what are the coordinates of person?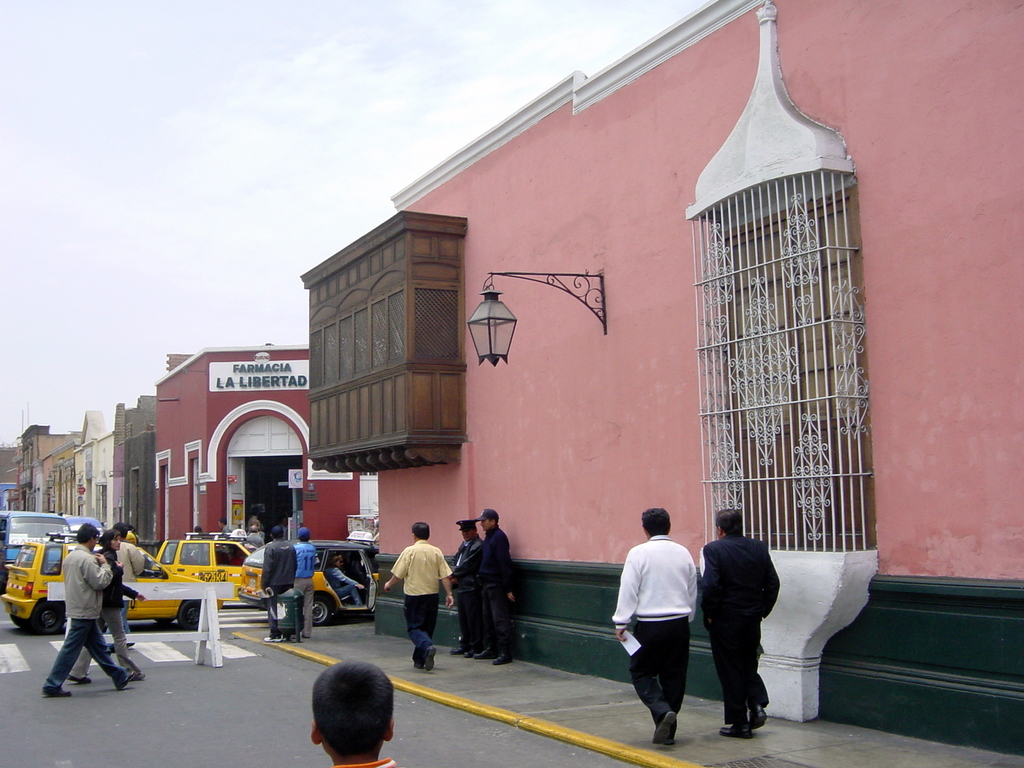
[378, 524, 451, 666].
